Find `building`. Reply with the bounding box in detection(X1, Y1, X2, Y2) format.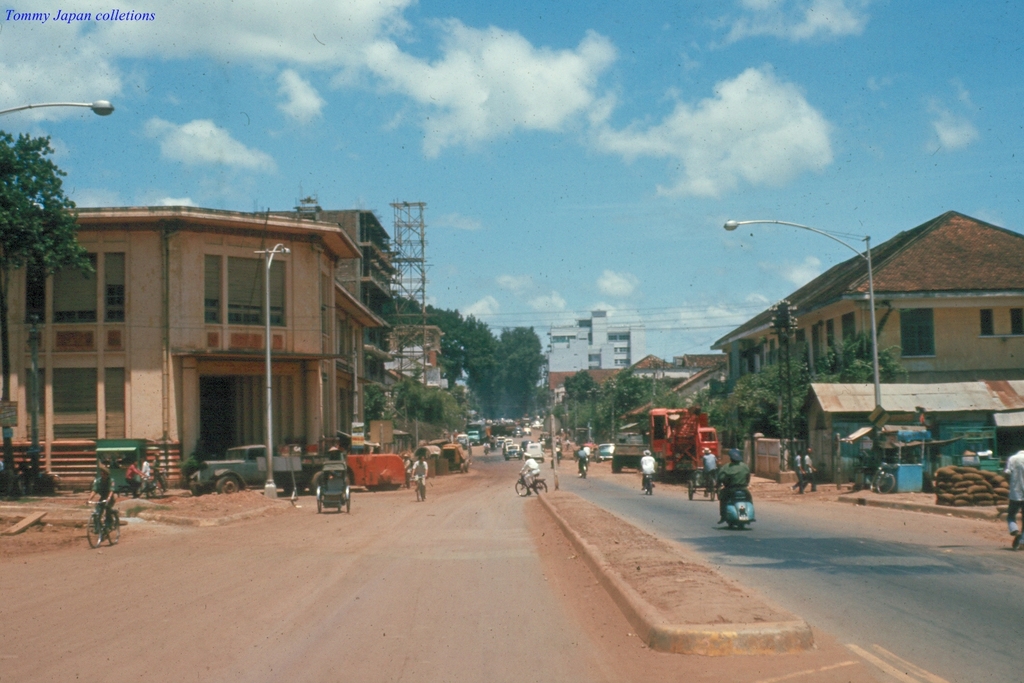
detection(0, 208, 381, 488).
